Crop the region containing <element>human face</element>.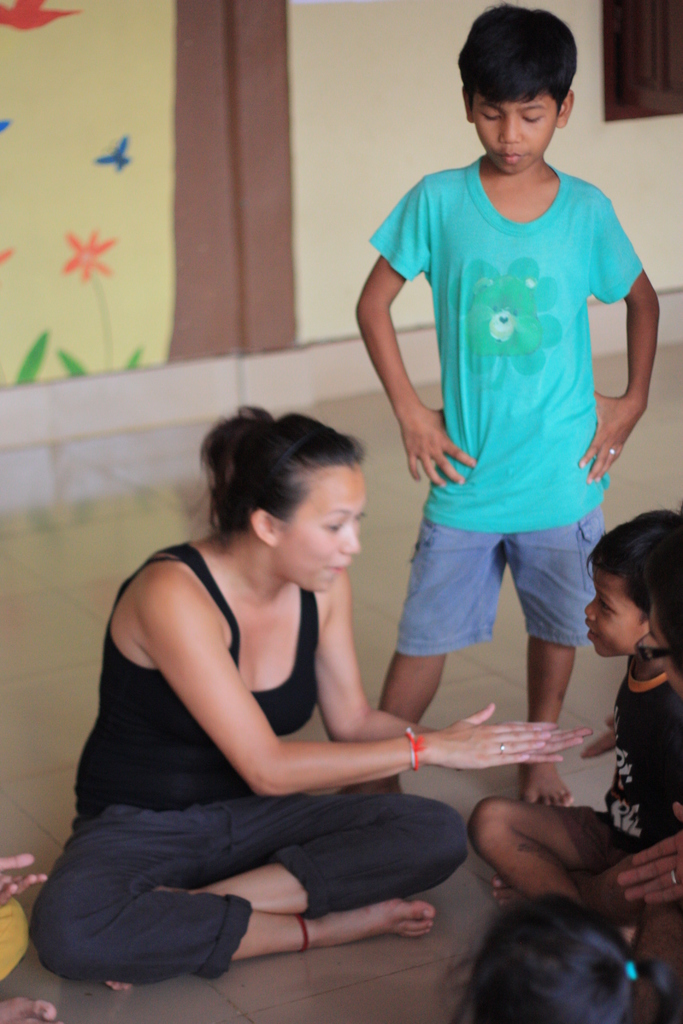
Crop region: (x1=586, y1=557, x2=645, y2=657).
